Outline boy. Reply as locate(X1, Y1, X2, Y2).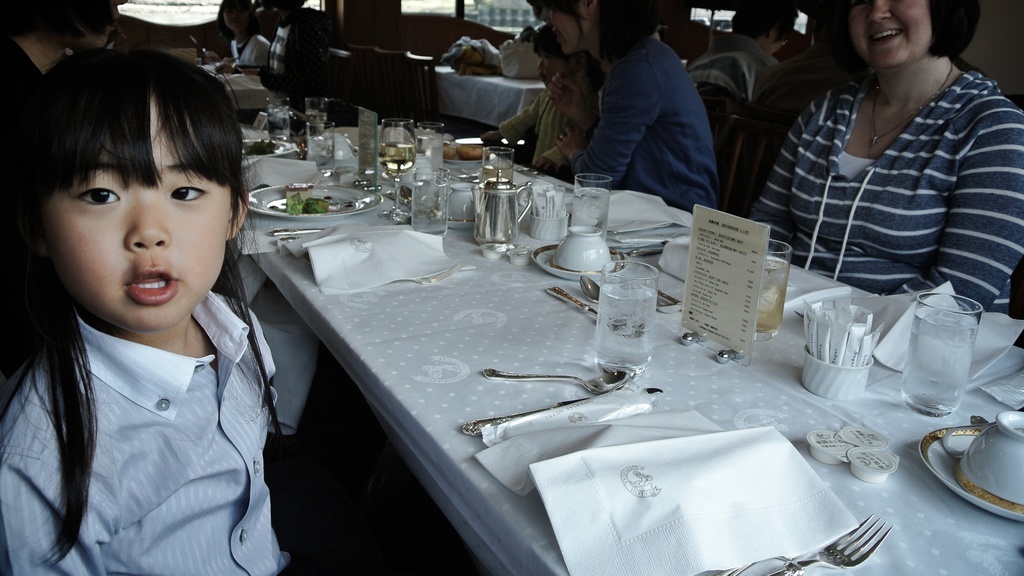
locate(476, 32, 603, 177).
